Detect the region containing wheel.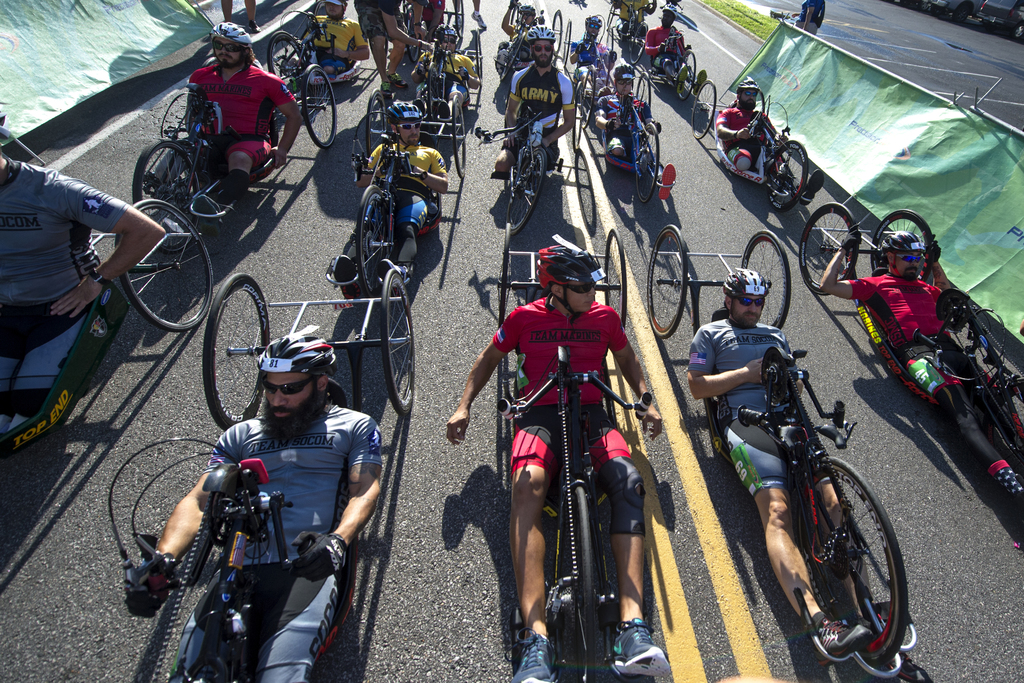
rect(429, 62, 441, 119).
